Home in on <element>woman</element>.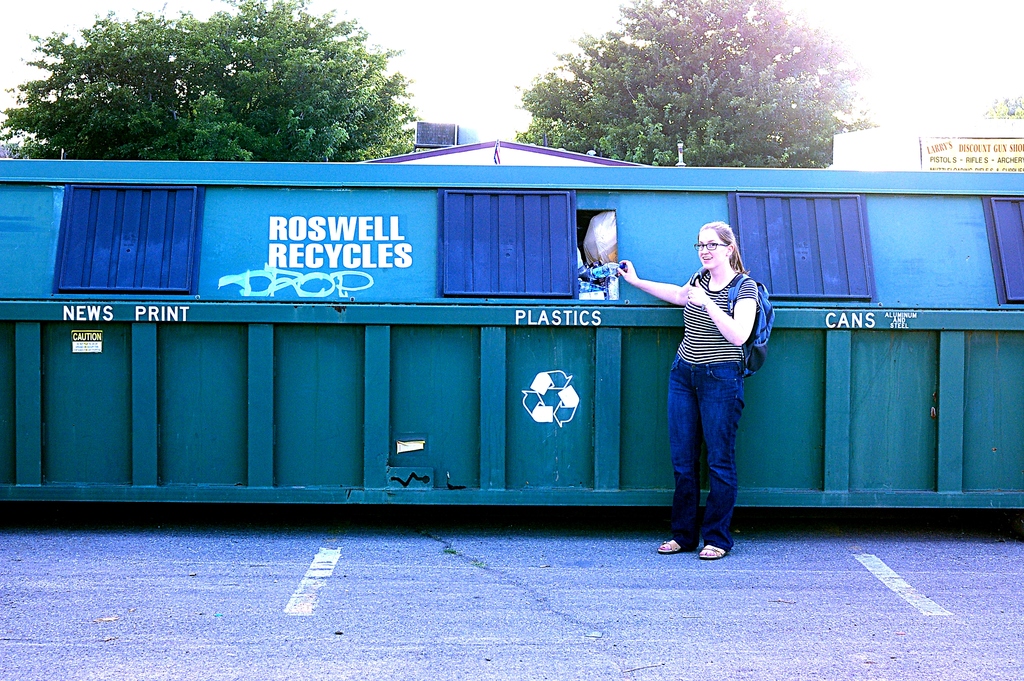
Homed in at {"x1": 651, "y1": 208, "x2": 776, "y2": 563}.
